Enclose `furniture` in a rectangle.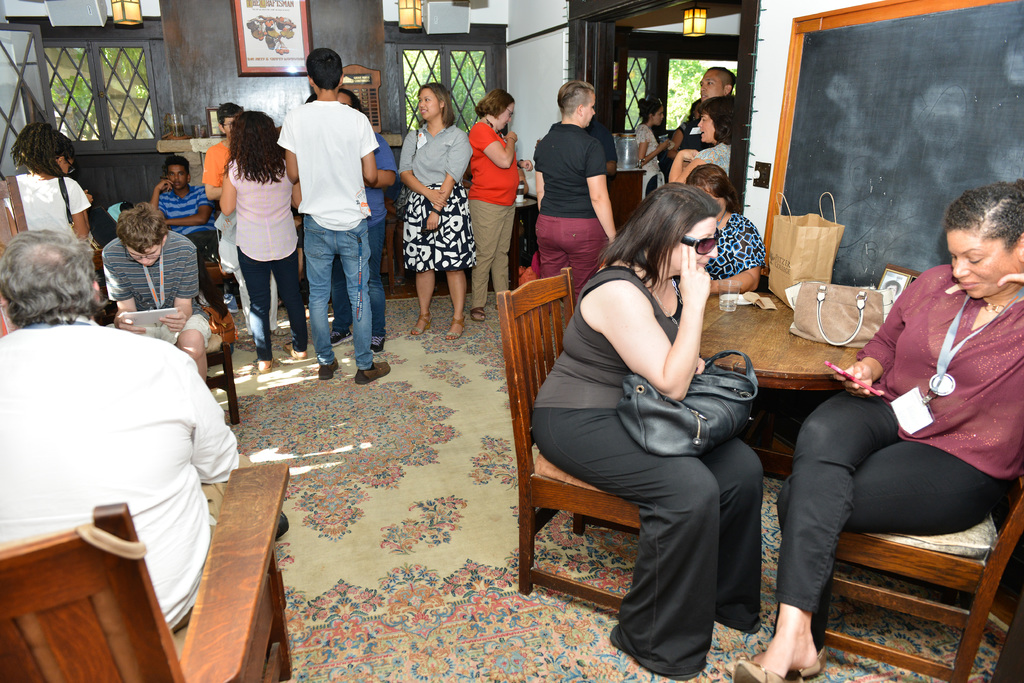
locate(0, 176, 29, 243).
